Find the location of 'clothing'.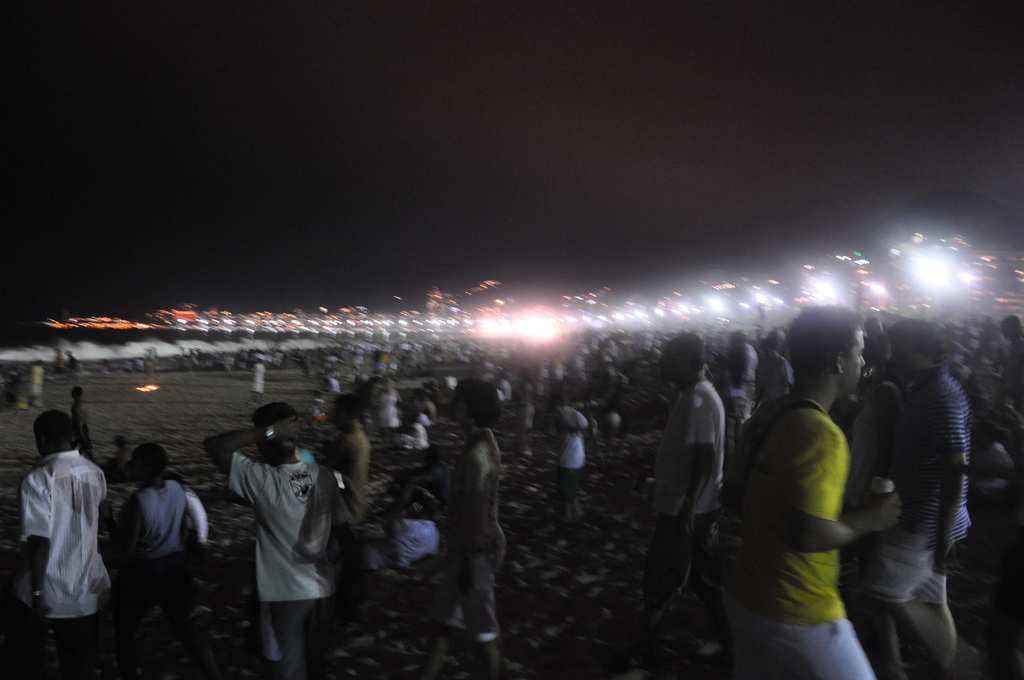
Location: [24,364,44,396].
